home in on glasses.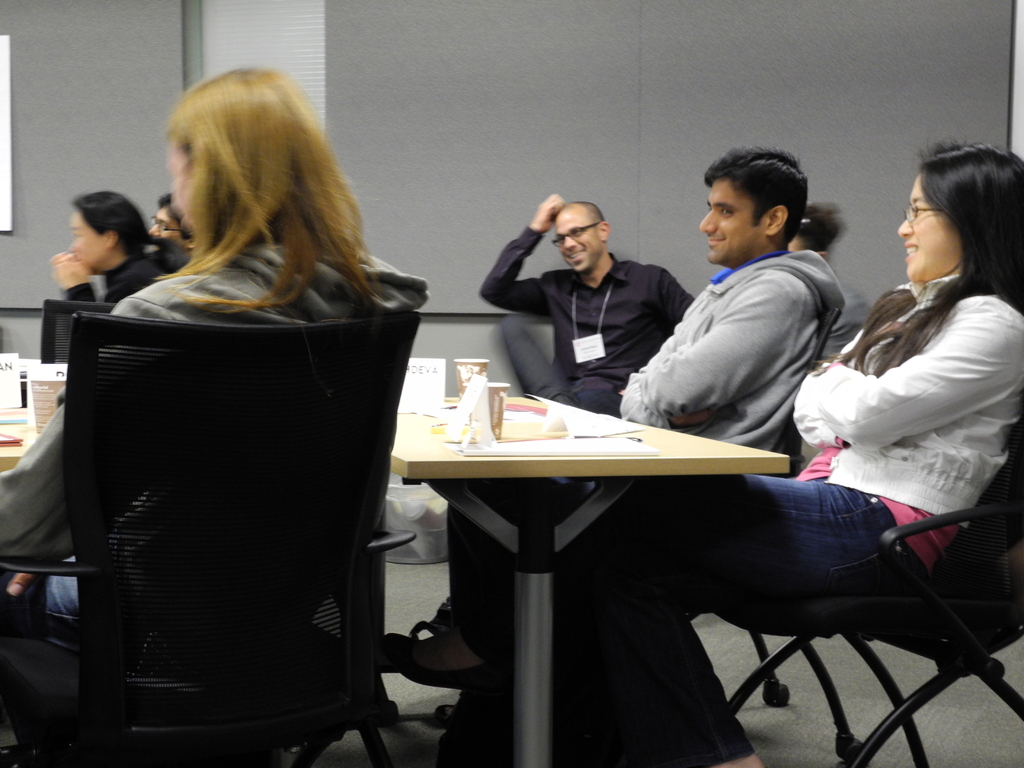
Homed in at [left=550, top=220, right=602, bottom=252].
